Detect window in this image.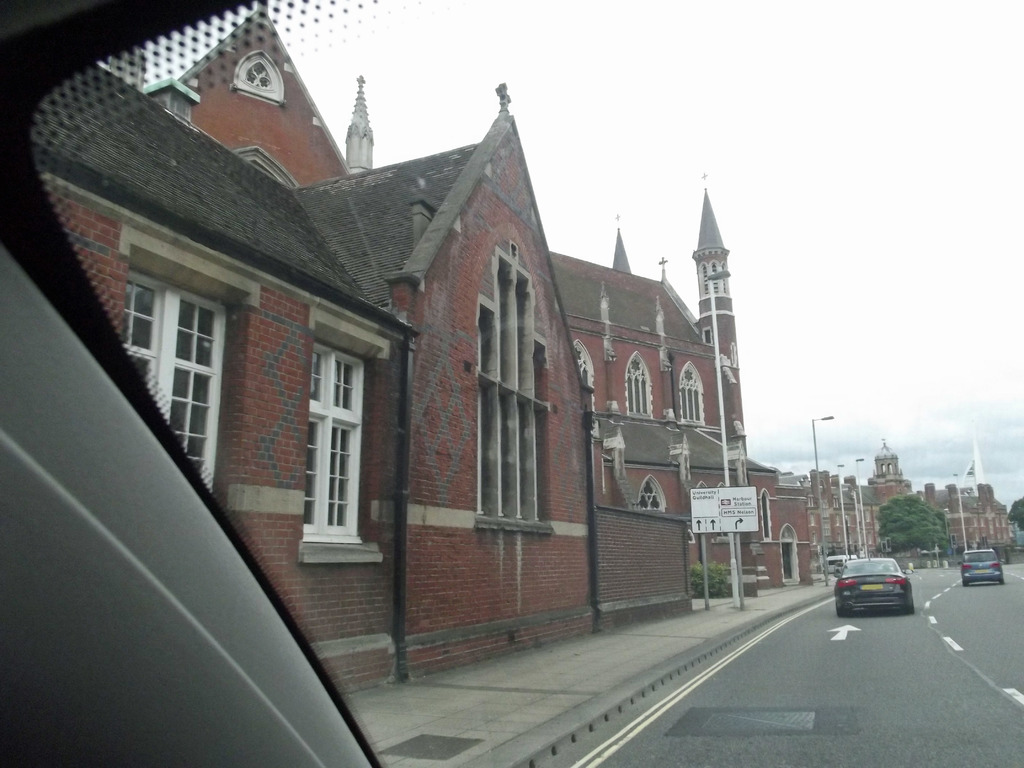
Detection: <box>570,338,597,410</box>.
